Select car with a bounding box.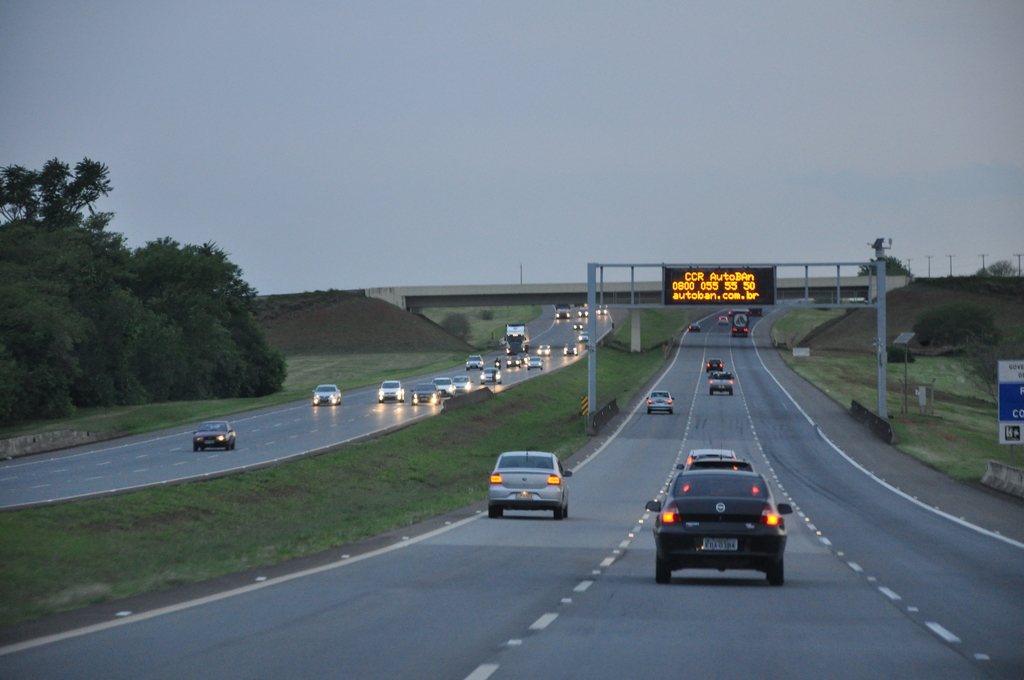
bbox=[750, 306, 763, 318].
